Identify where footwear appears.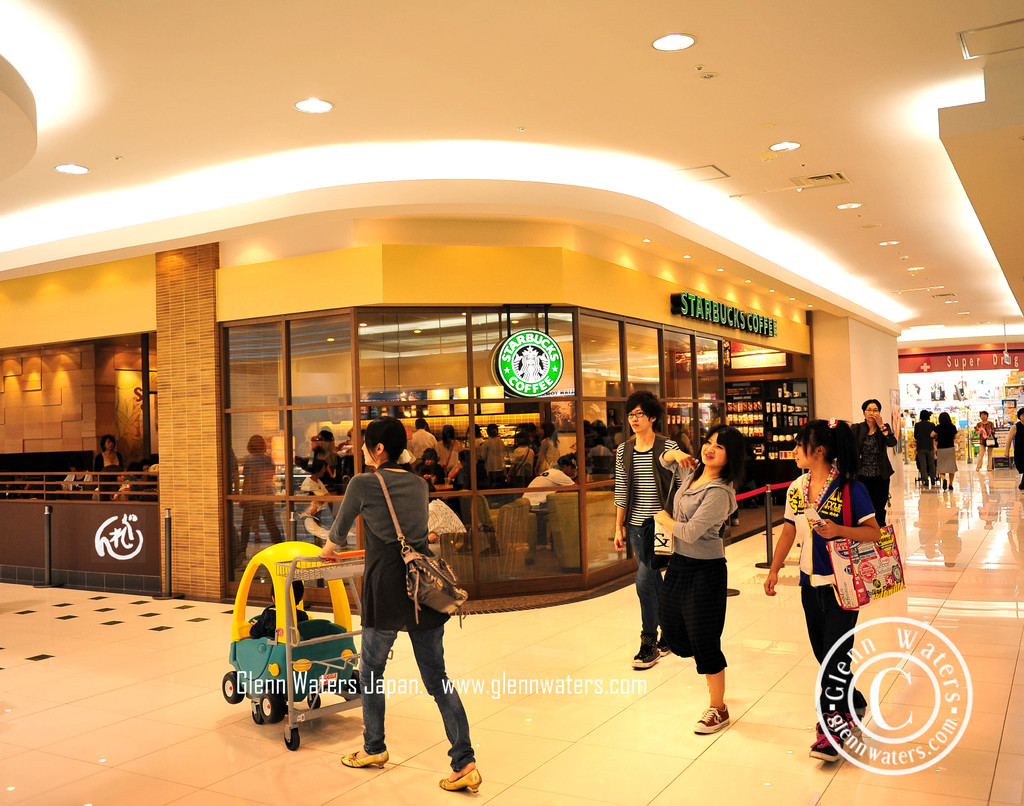
Appears at select_region(813, 706, 871, 735).
